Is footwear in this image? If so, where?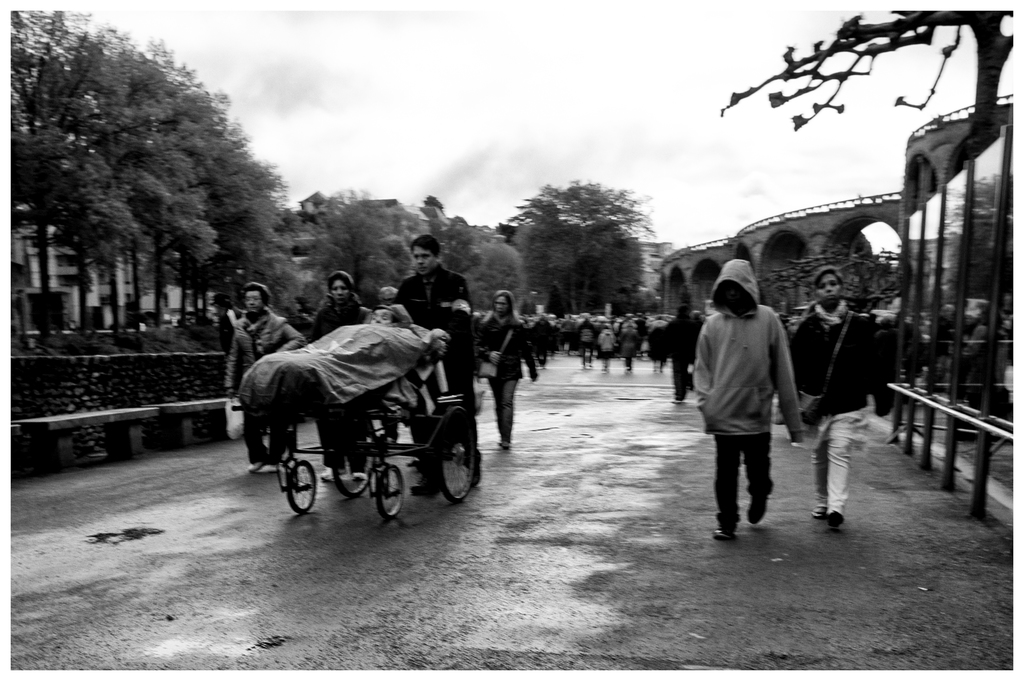
Yes, at <region>326, 464, 346, 482</region>.
